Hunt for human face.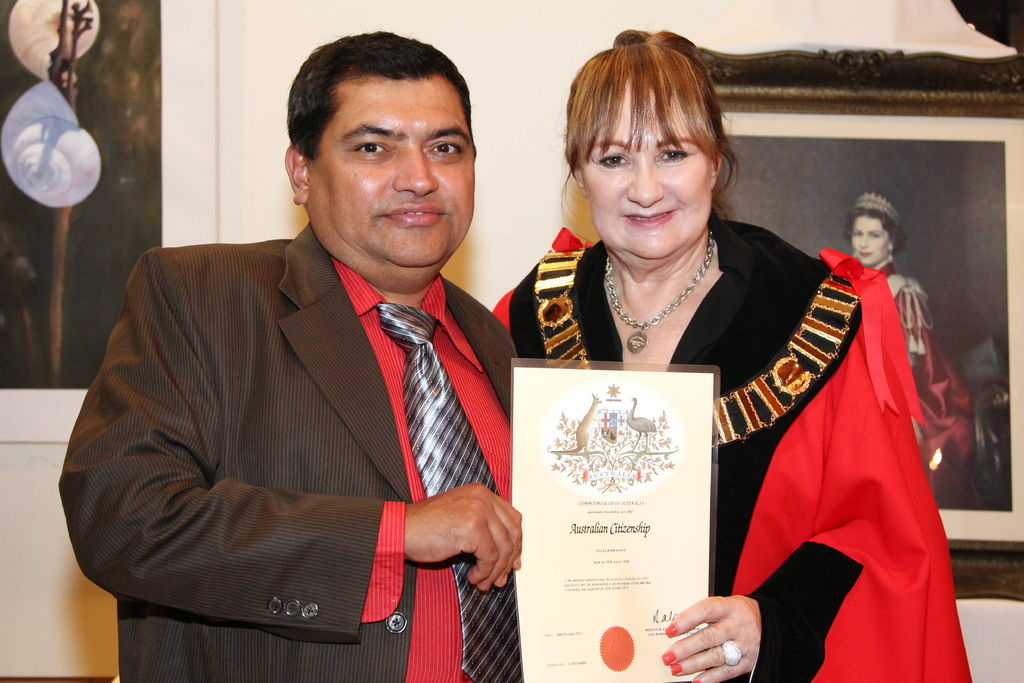
Hunted down at (x1=852, y1=217, x2=889, y2=264).
